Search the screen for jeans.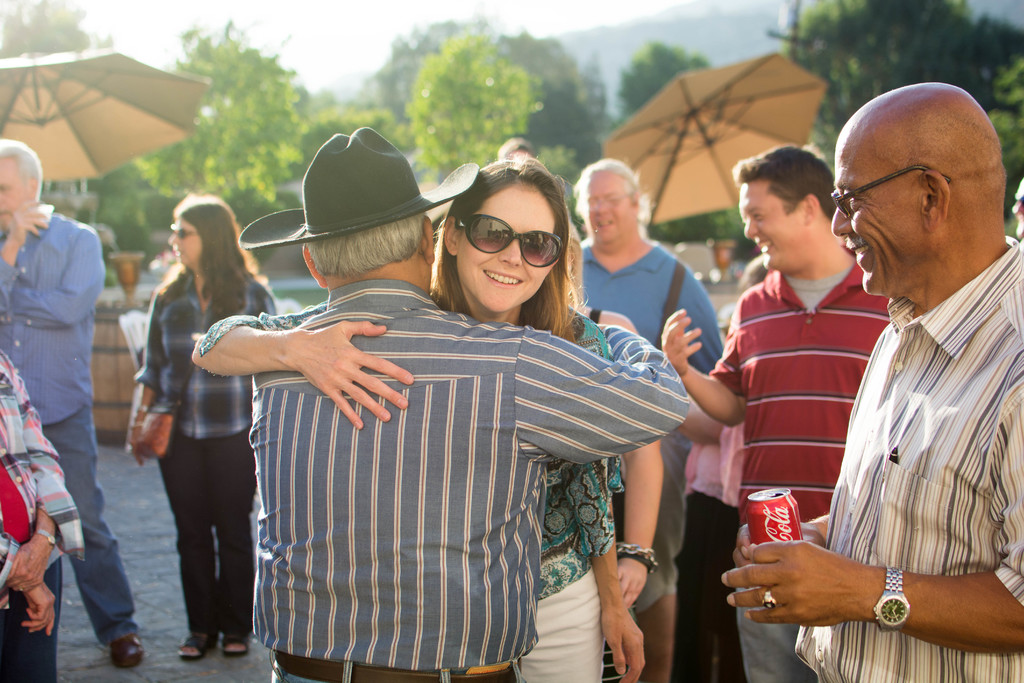
Found at 272, 658, 527, 682.
